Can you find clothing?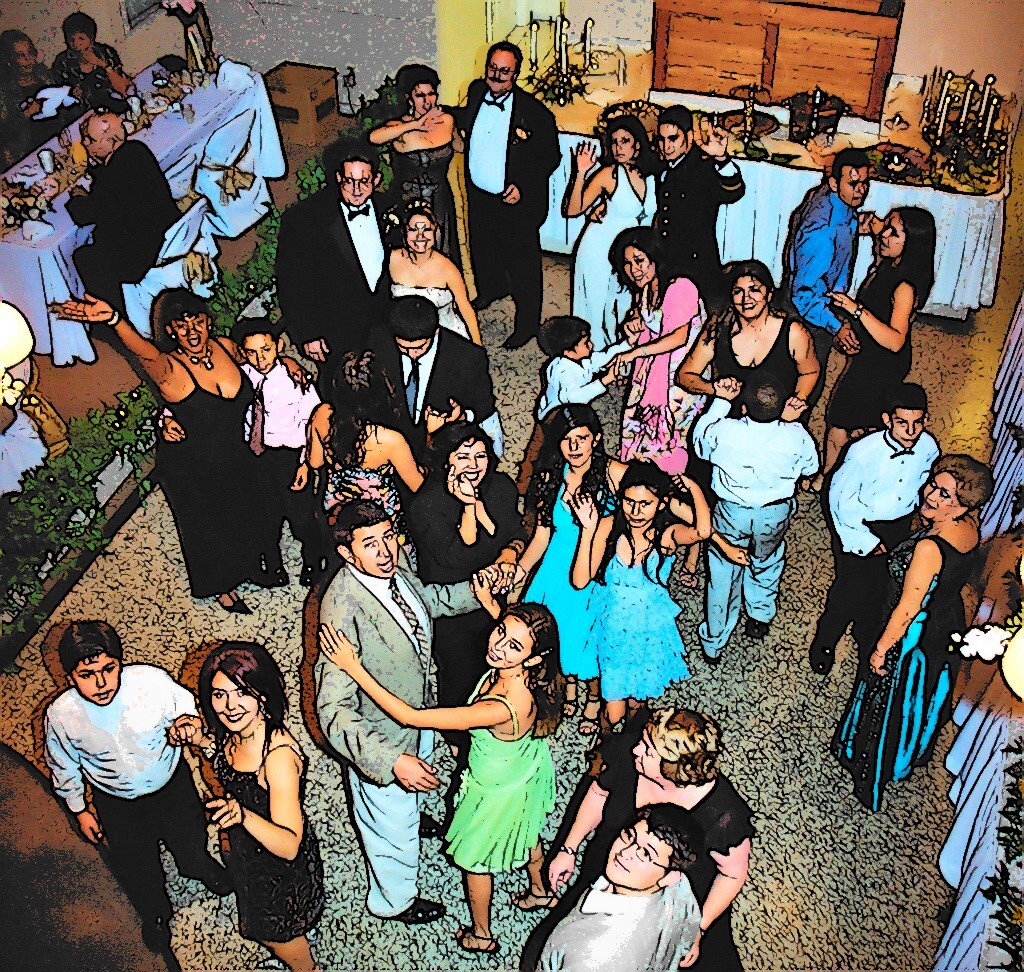
Yes, bounding box: x1=648, y1=145, x2=744, y2=317.
